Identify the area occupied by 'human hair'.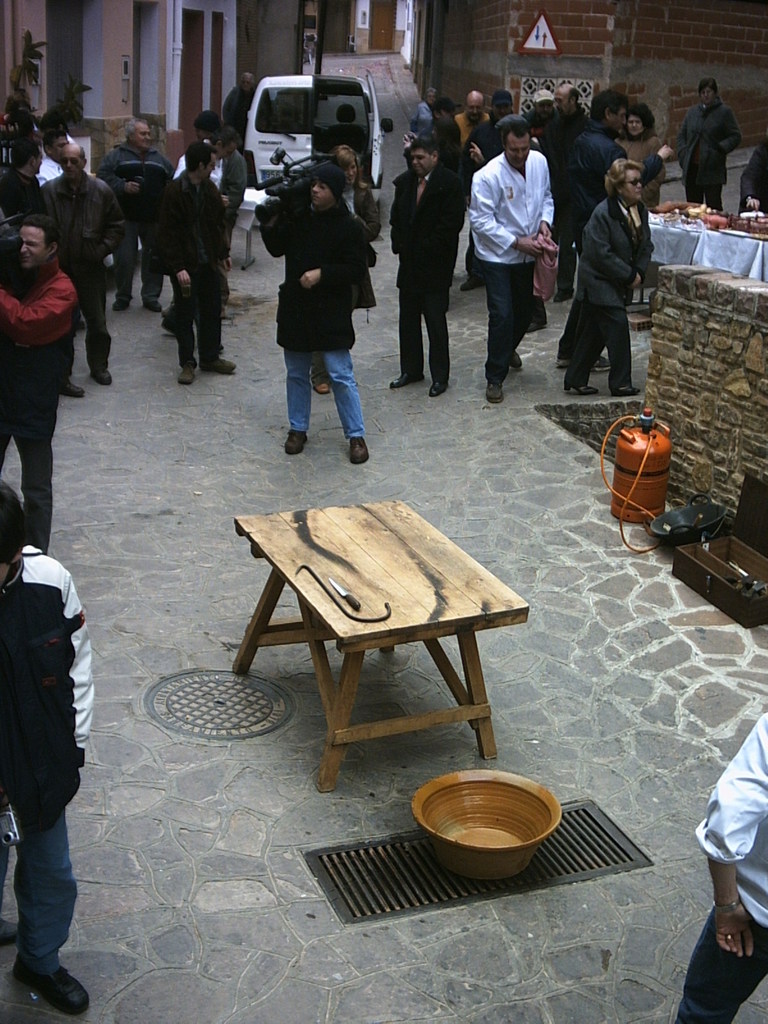
Area: rect(0, 476, 33, 570).
